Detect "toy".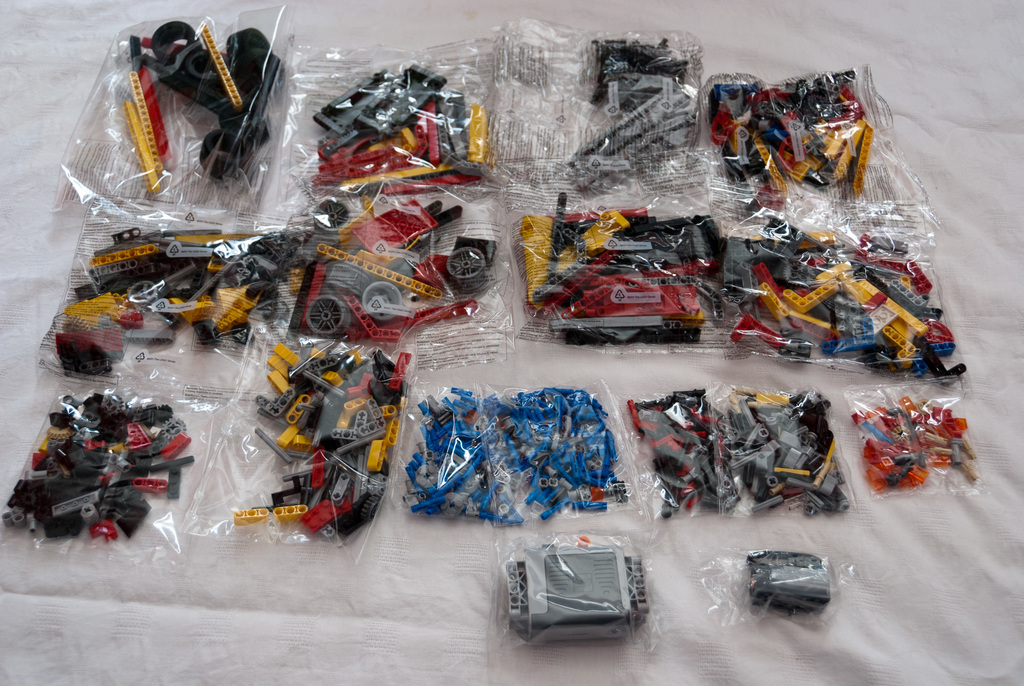
Detected at box(570, 34, 698, 190).
